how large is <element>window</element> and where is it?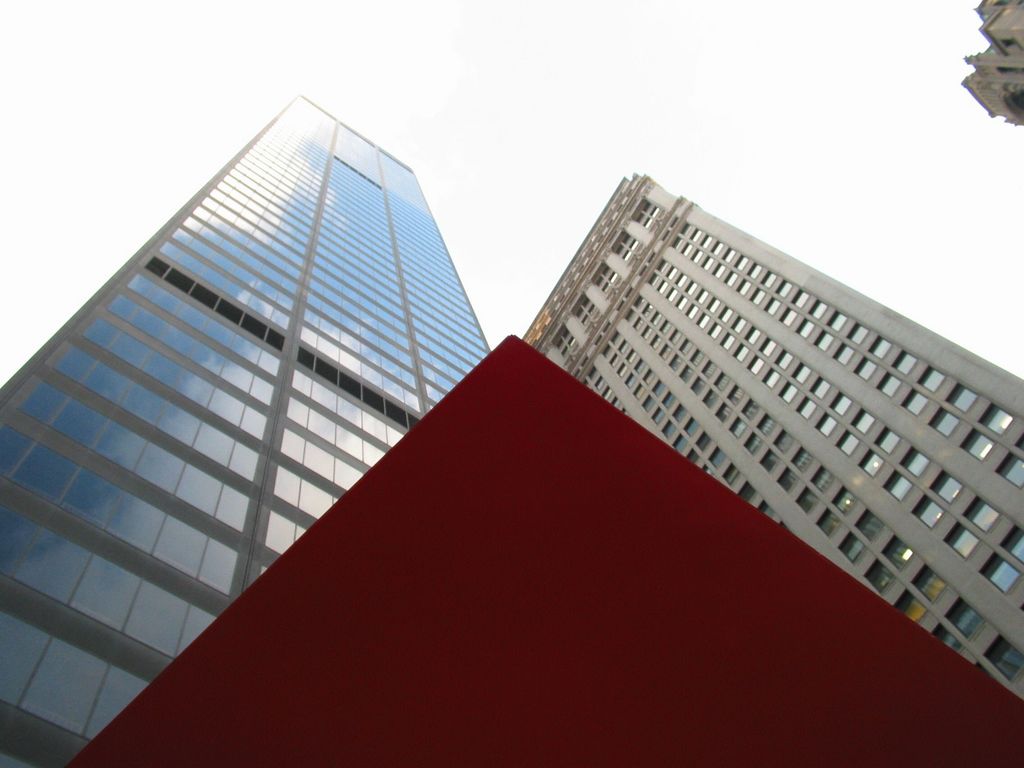
Bounding box: box=[671, 356, 682, 372].
